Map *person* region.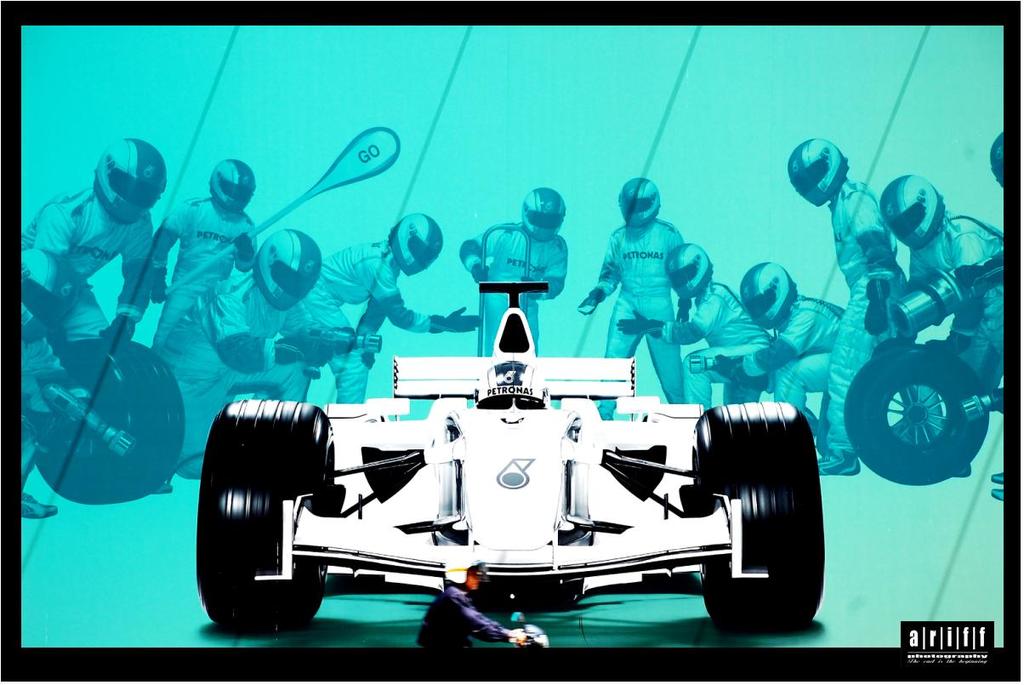
Mapped to (881, 174, 1007, 477).
